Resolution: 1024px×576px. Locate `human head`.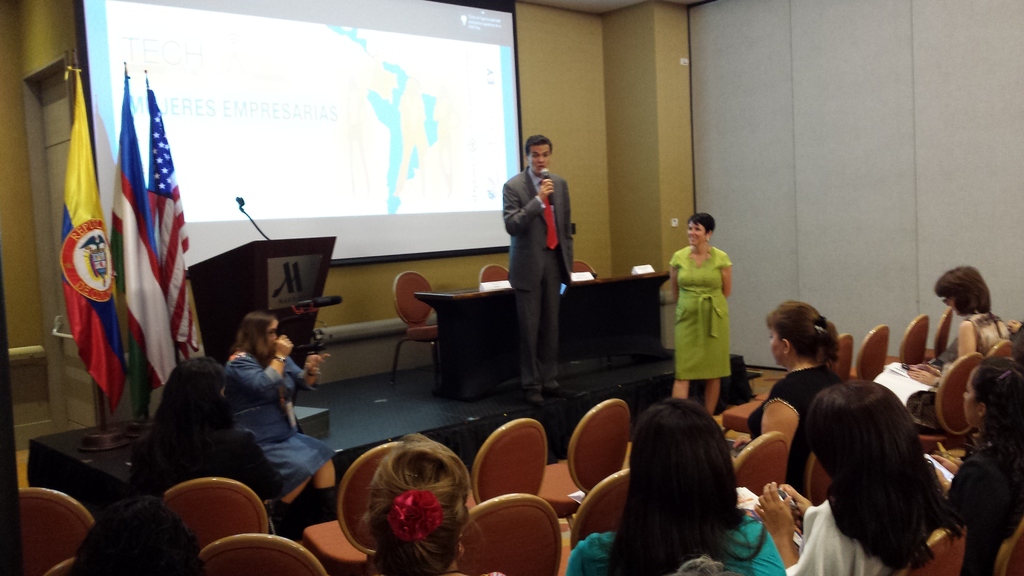
bbox=[526, 134, 551, 177].
